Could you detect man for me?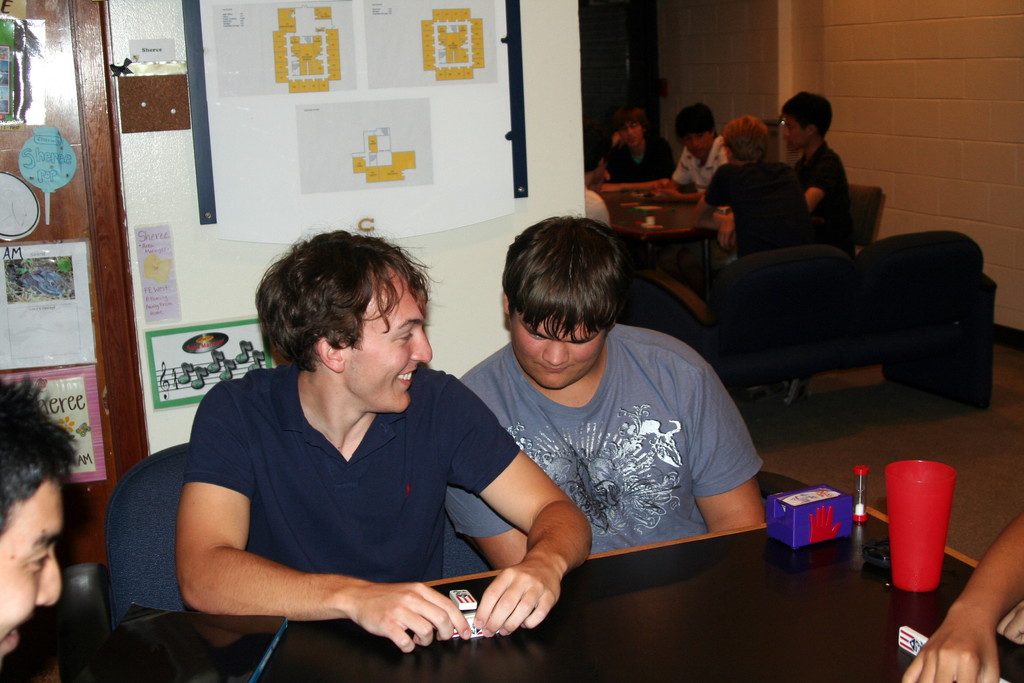
Detection result: l=904, t=511, r=1023, b=682.
